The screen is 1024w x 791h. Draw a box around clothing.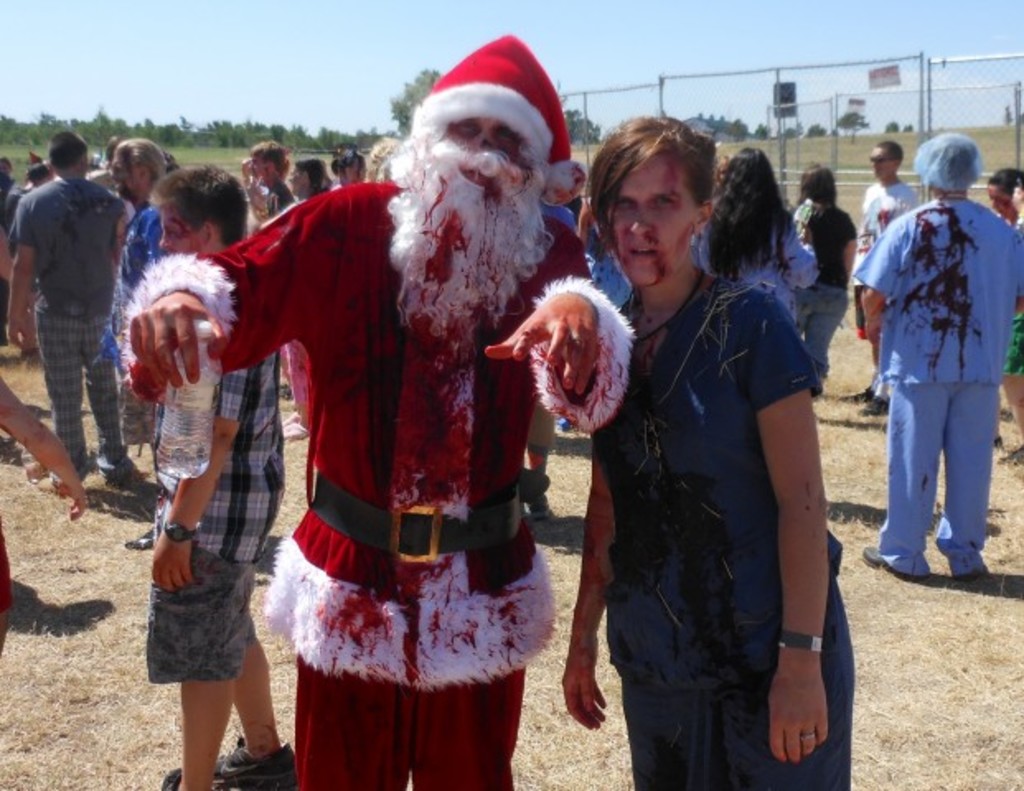
crop(844, 288, 866, 336).
